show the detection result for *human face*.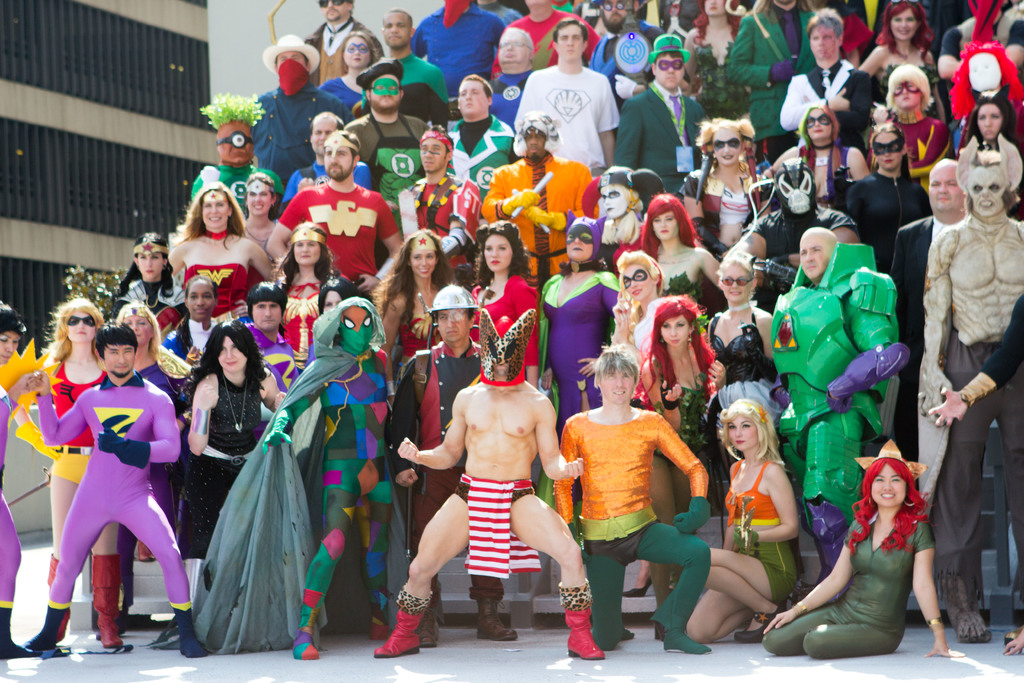
[0,331,20,365].
